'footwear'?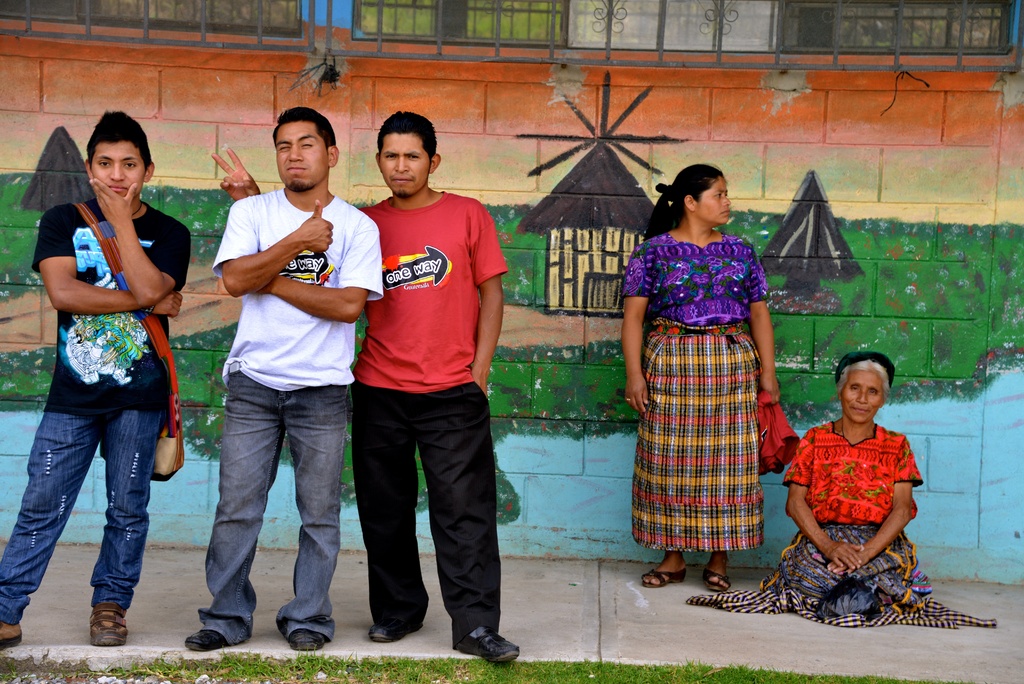
705:564:730:592
